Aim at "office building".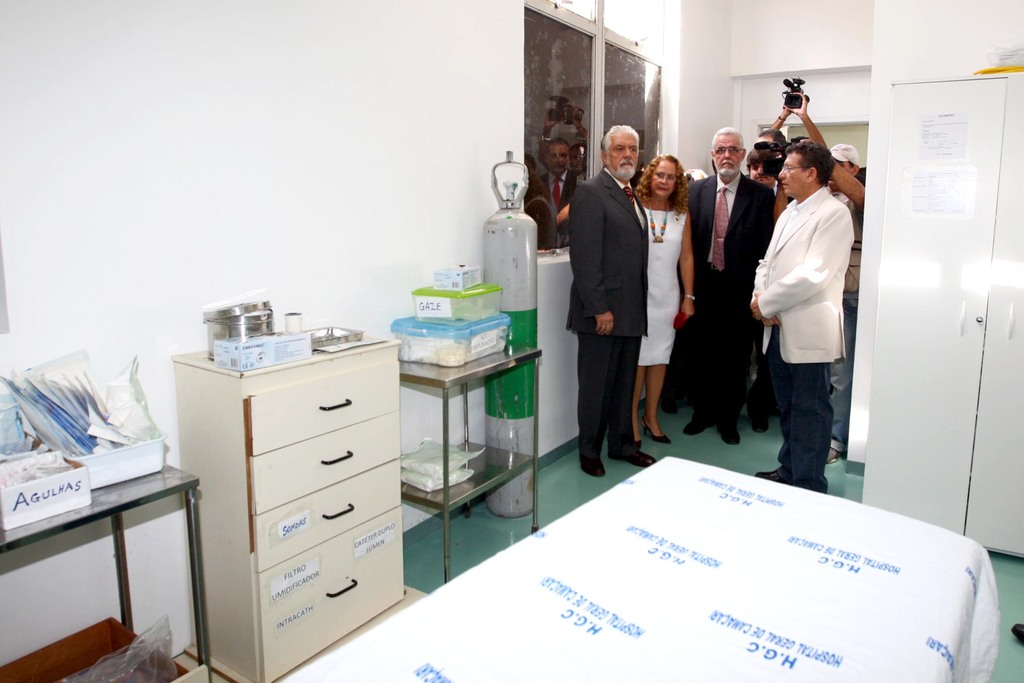
Aimed at [37, 24, 1023, 682].
